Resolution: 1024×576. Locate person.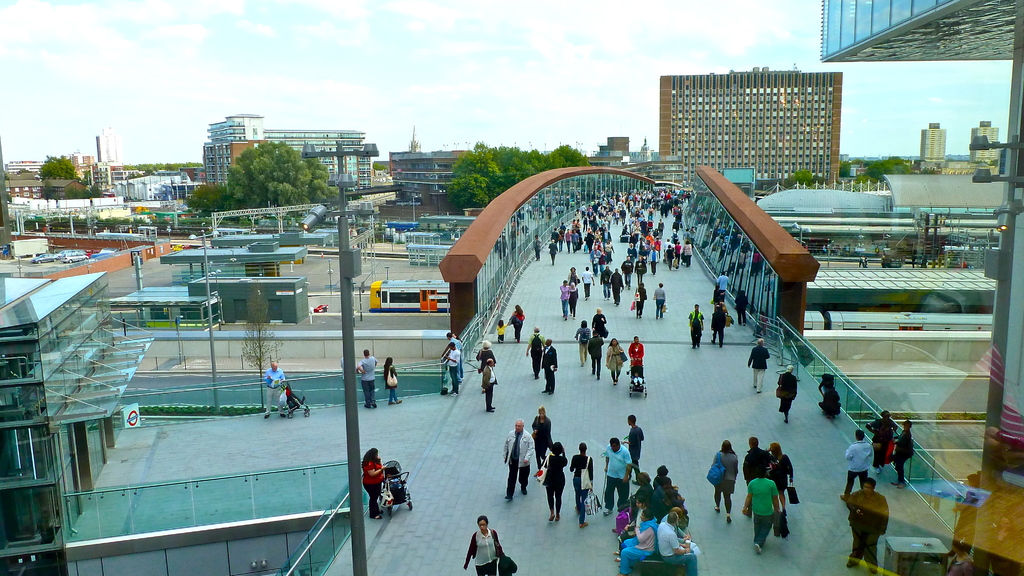
<region>508, 303, 526, 341</region>.
